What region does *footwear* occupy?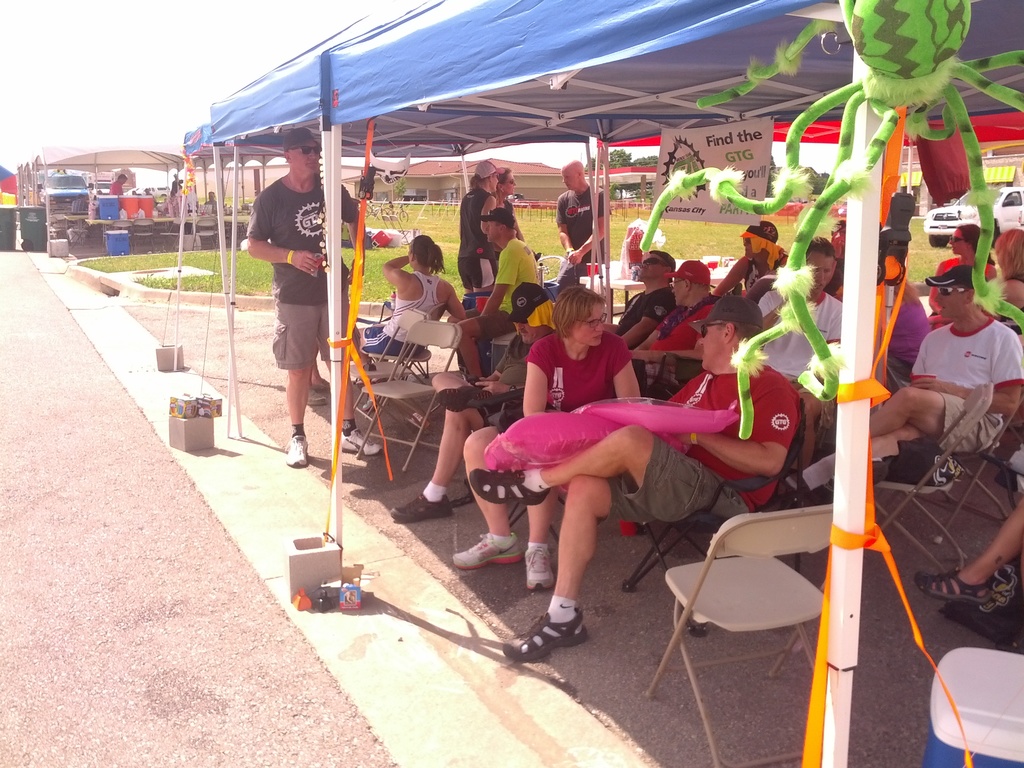
box(362, 396, 381, 415).
